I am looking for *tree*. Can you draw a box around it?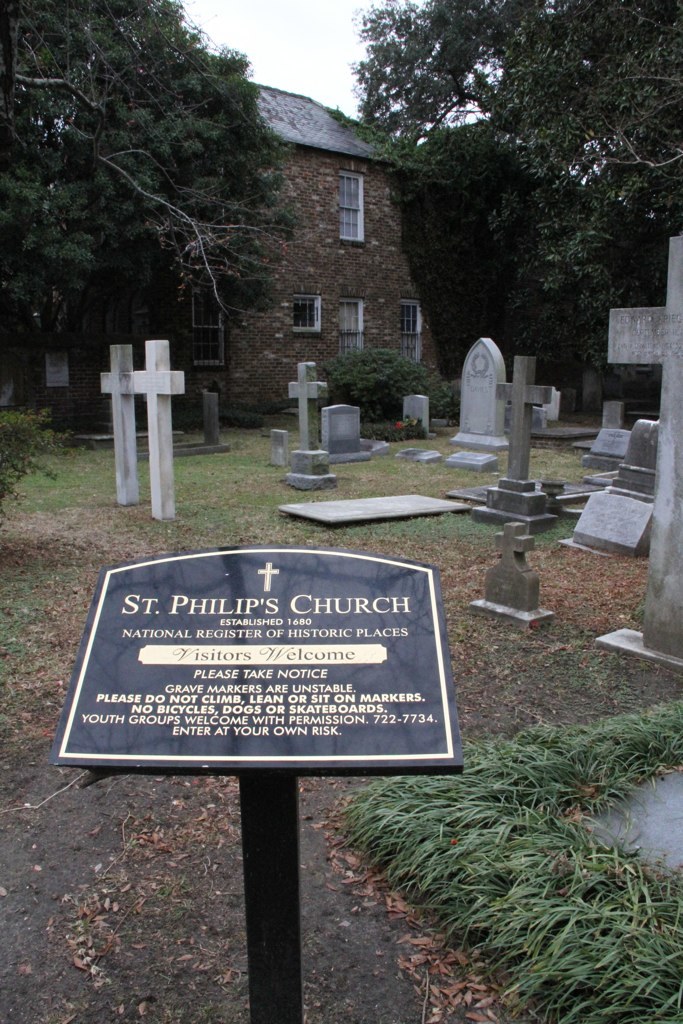
Sure, the bounding box is <region>345, 0, 682, 382</region>.
